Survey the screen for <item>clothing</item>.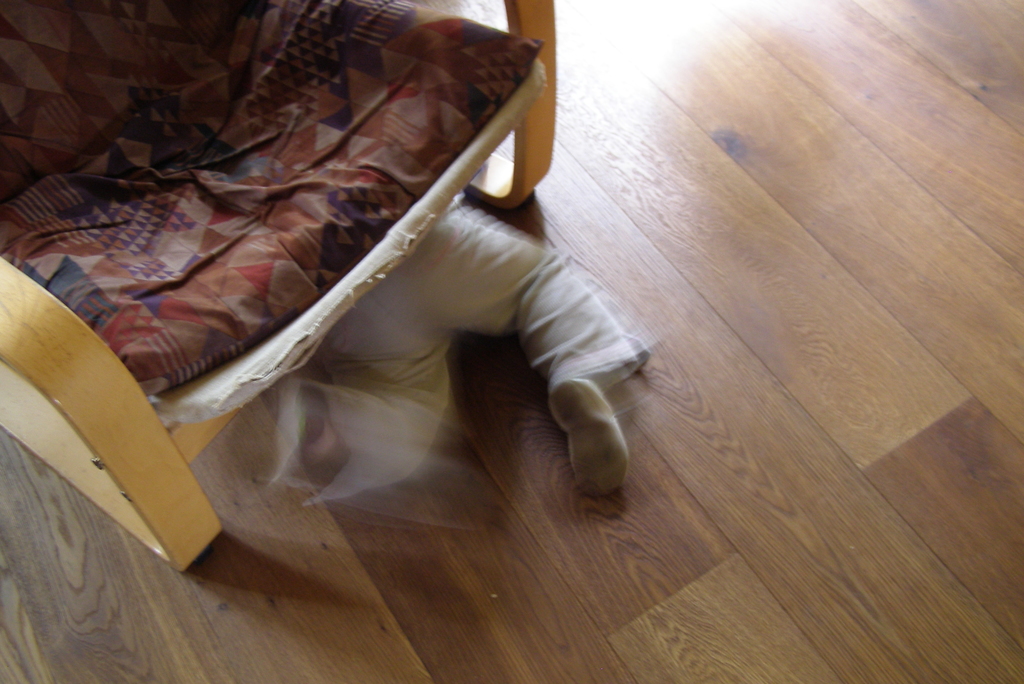
Survey found: Rect(308, 195, 653, 505).
